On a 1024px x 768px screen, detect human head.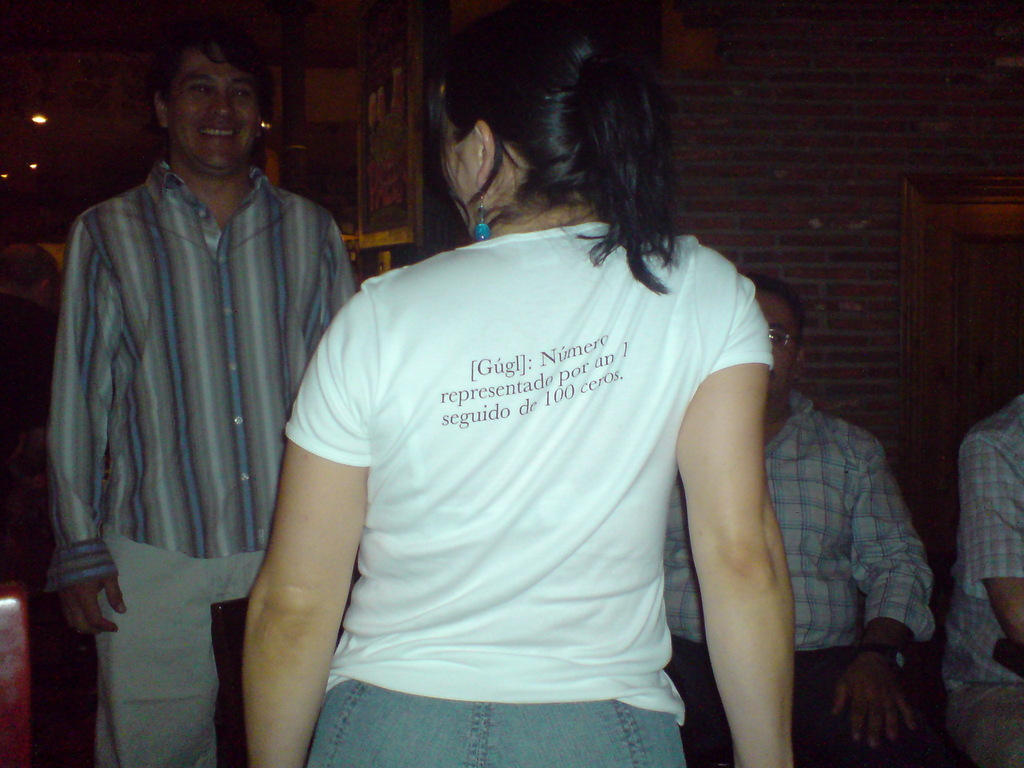
Rect(746, 263, 807, 406).
